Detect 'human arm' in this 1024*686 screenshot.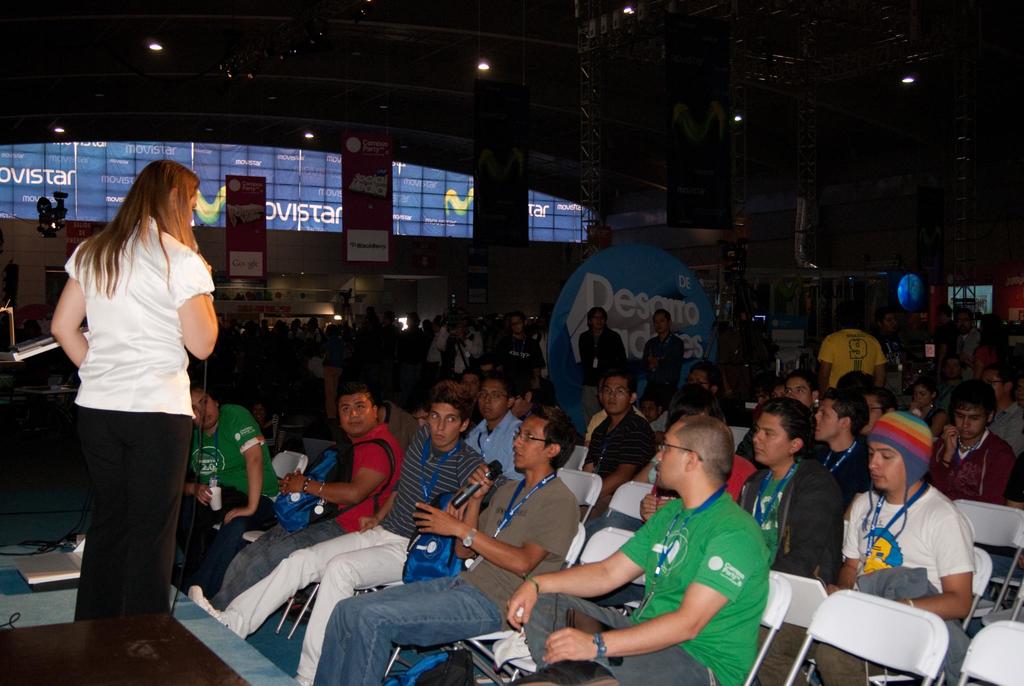
Detection: box(50, 244, 93, 374).
